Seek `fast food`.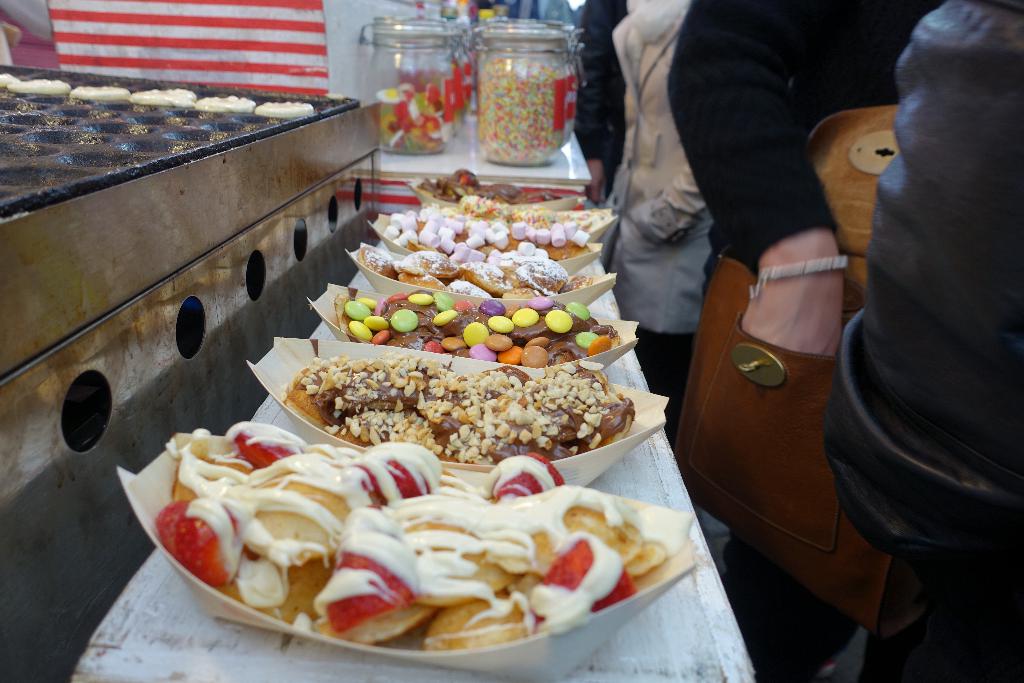
Rect(519, 309, 538, 326).
